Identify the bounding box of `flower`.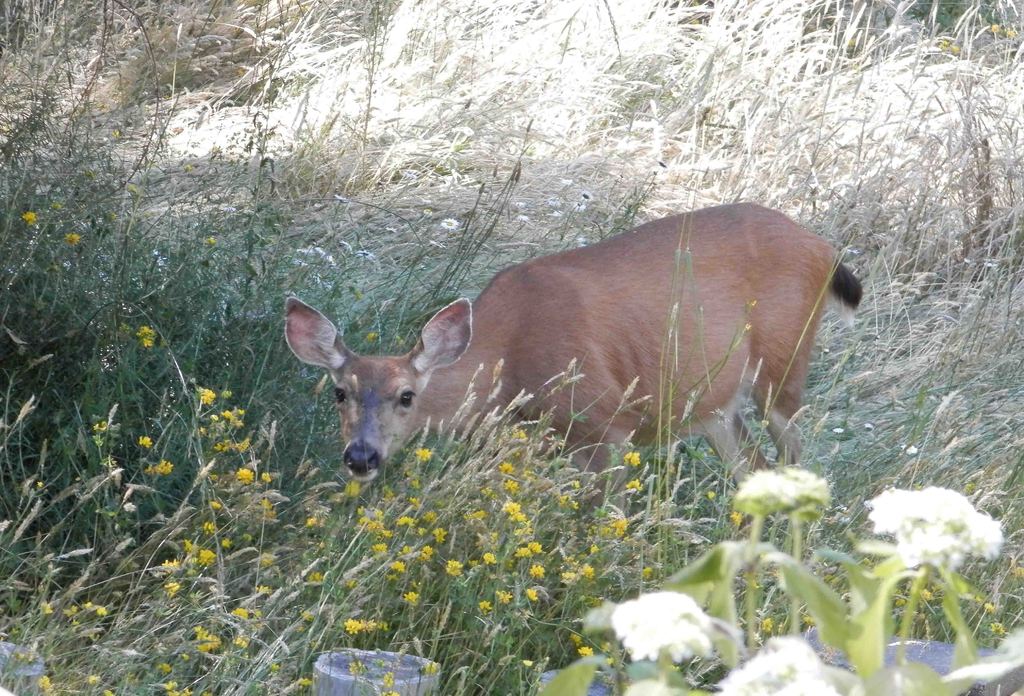
[left=867, top=480, right=1004, bottom=579].
